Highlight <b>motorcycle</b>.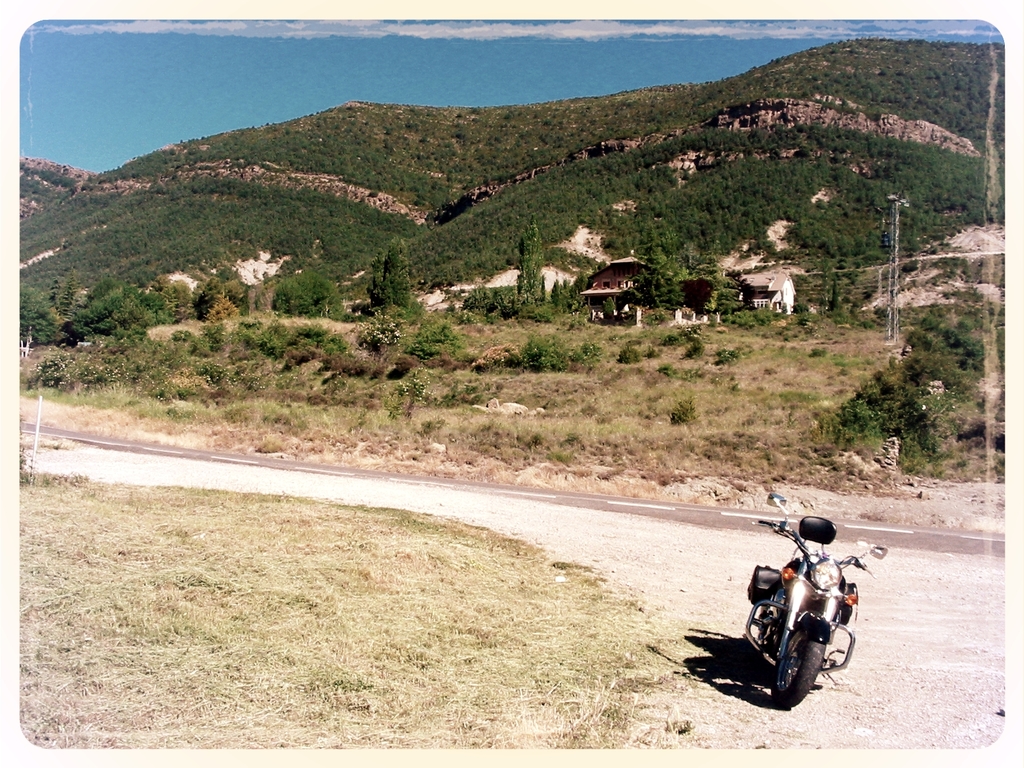
Highlighted region: <box>708,506,863,701</box>.
